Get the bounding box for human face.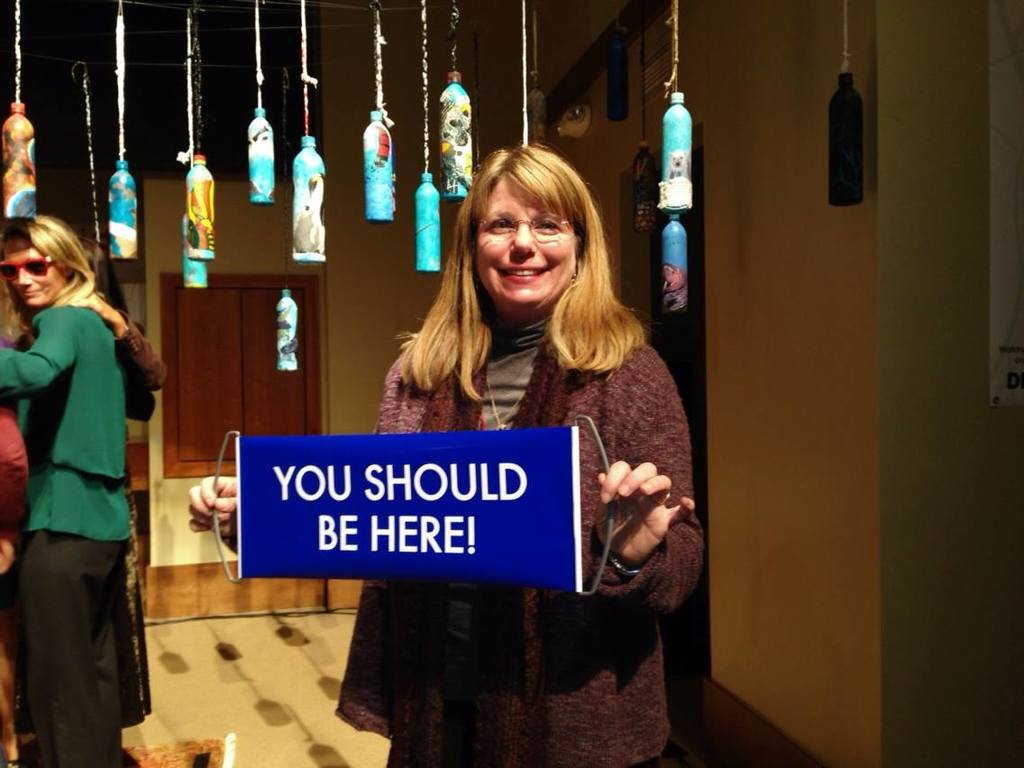
Rect(474, 189, 581, 310).
